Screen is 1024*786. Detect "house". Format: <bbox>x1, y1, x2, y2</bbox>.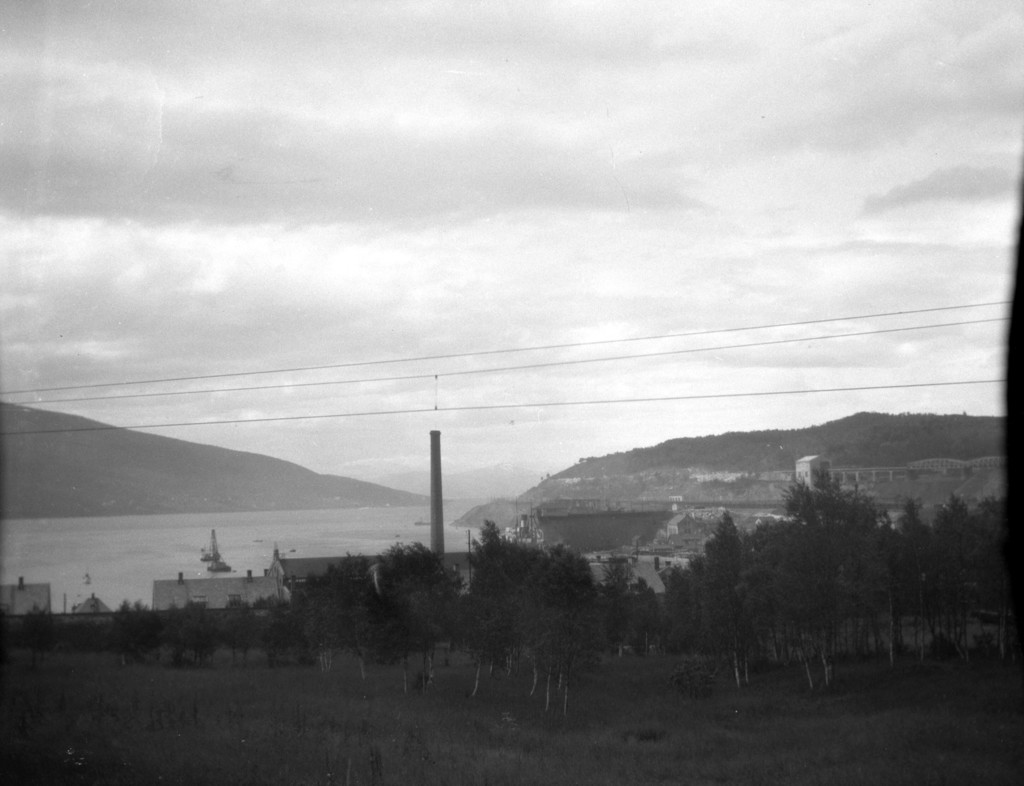
<bbox>270, 547, 469, 596</bbox>.
